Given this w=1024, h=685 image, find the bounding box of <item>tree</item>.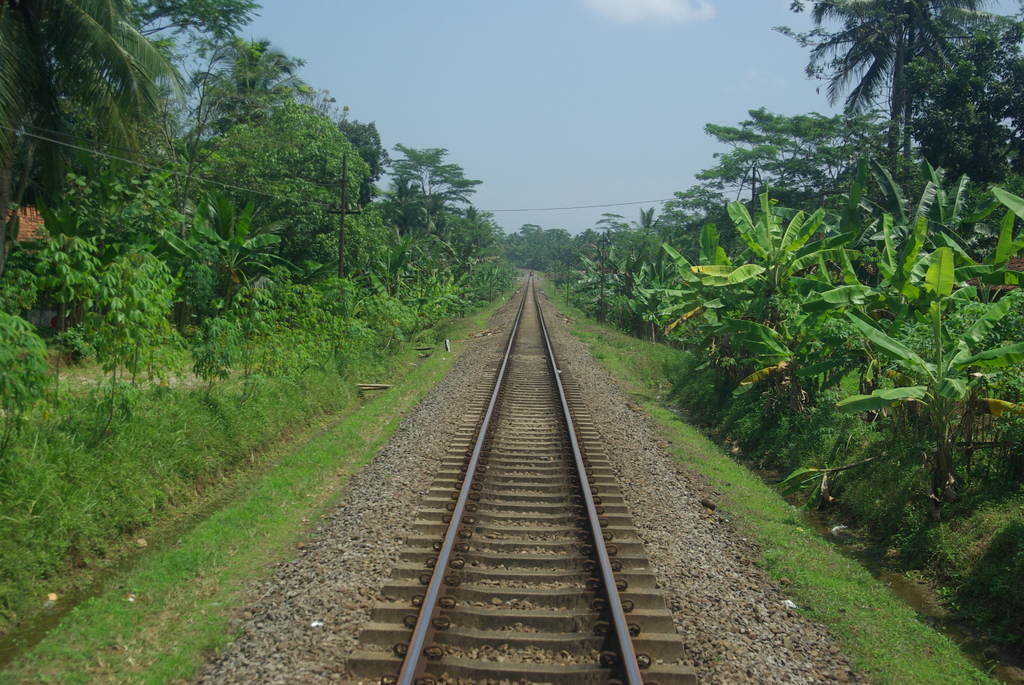
641:182:730:237.
